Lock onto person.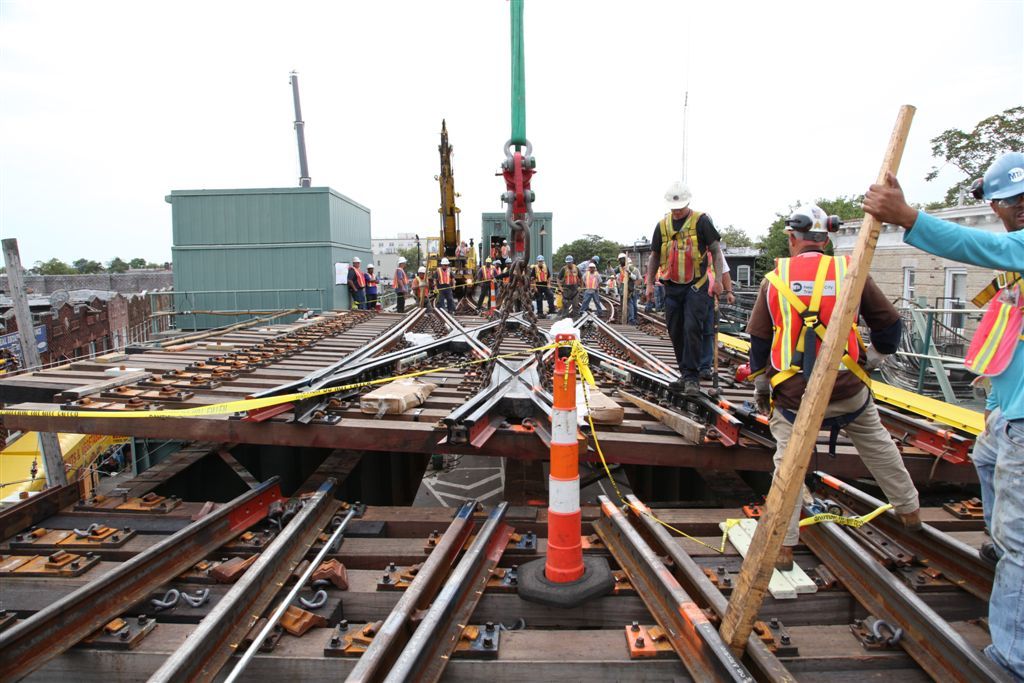
Locked: select_region(741, 203, 928, 572).
